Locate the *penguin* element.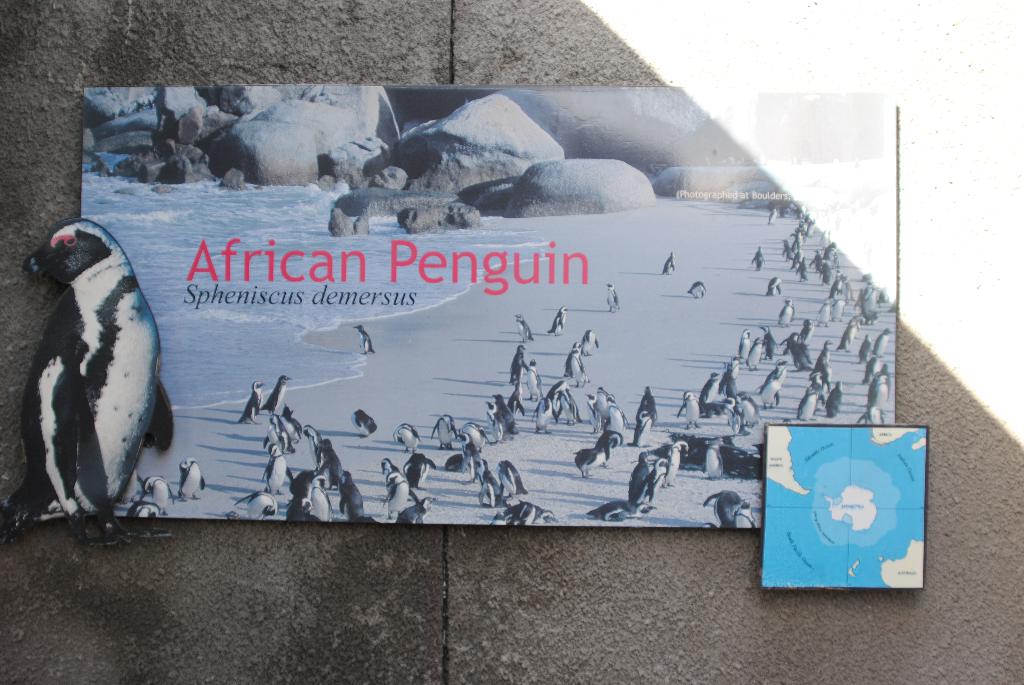
Element bbox: rect(548, 307, 569, 335).
